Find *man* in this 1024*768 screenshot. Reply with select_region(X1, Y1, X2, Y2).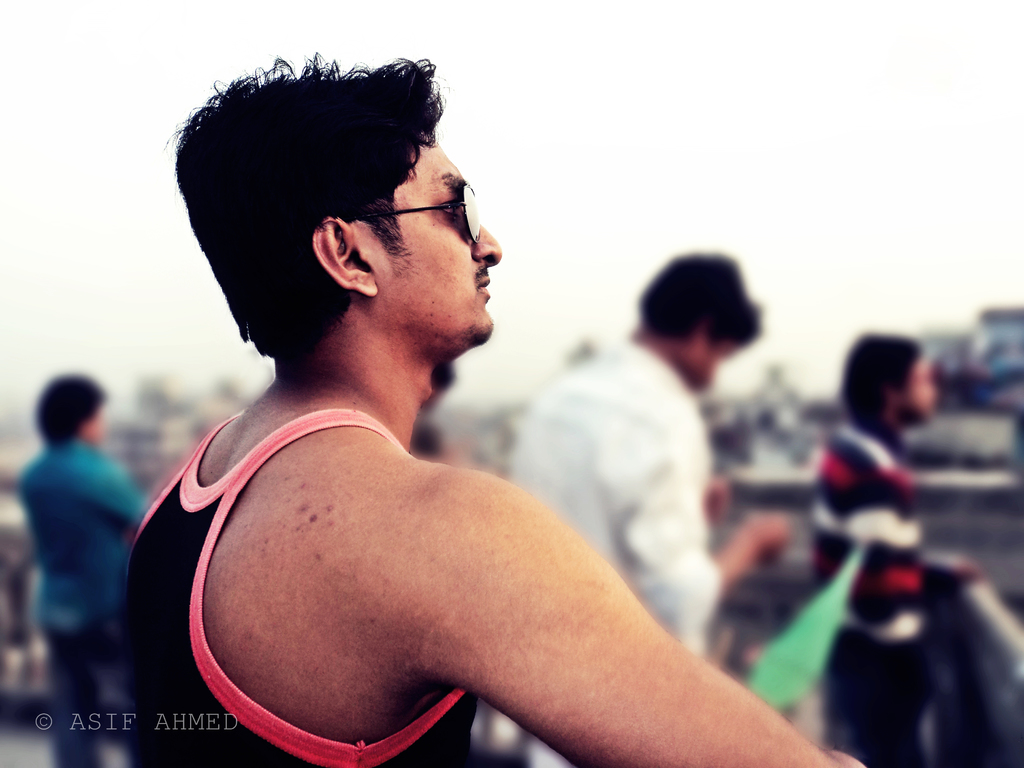
select_region(514, 253, 759, 767).
